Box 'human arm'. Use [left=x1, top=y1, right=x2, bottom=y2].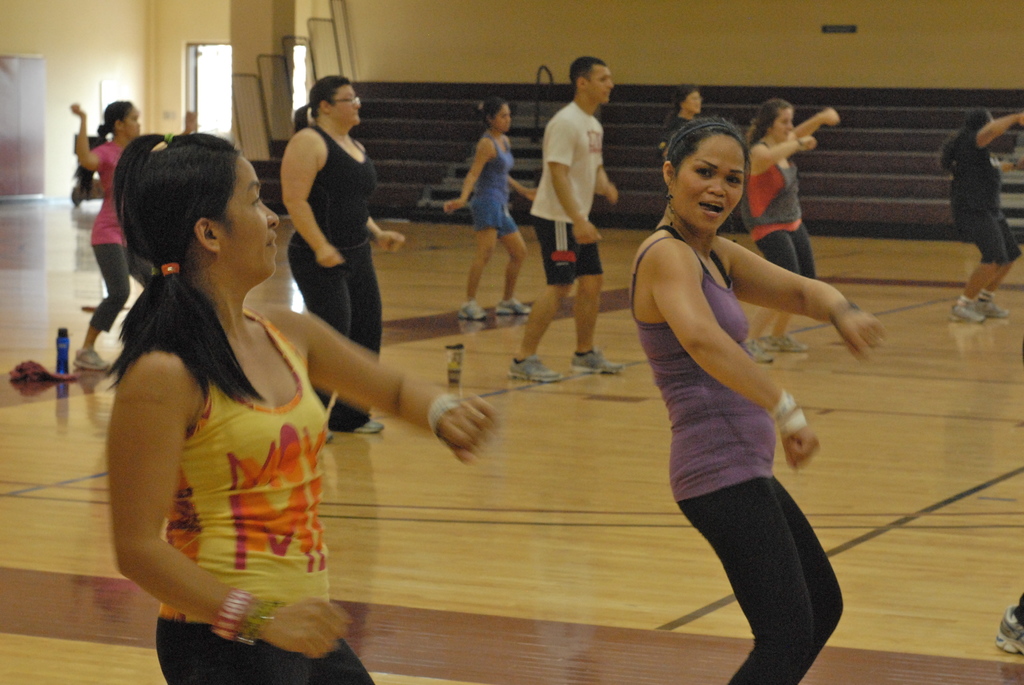
[left=785, top=98, right=849, bottom=138].
